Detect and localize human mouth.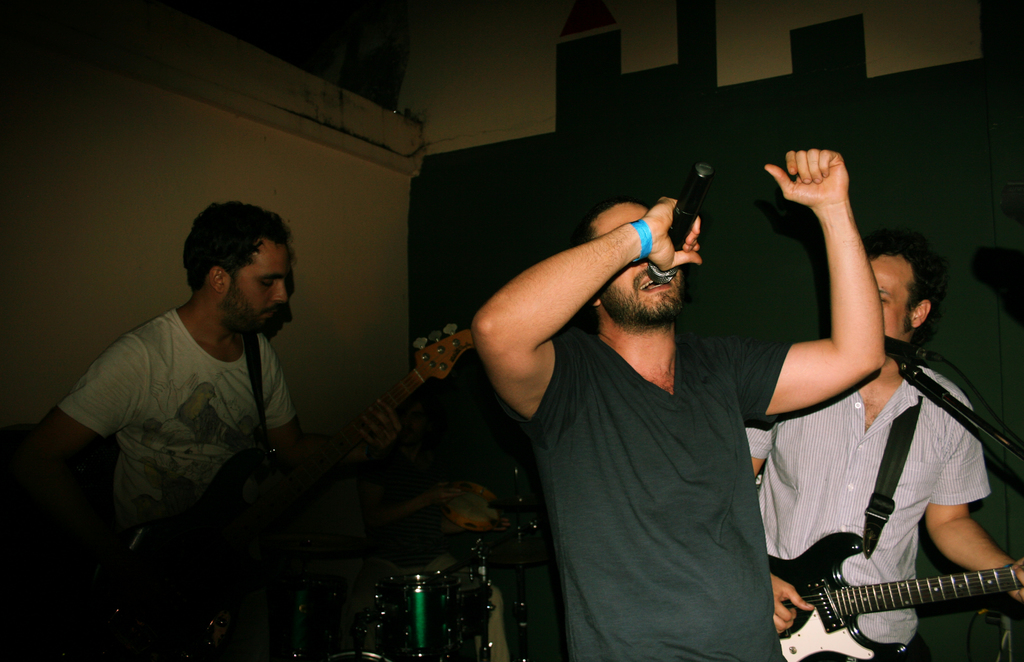
Localized at (x1=639, y1=275, x2=672, y2=293).
